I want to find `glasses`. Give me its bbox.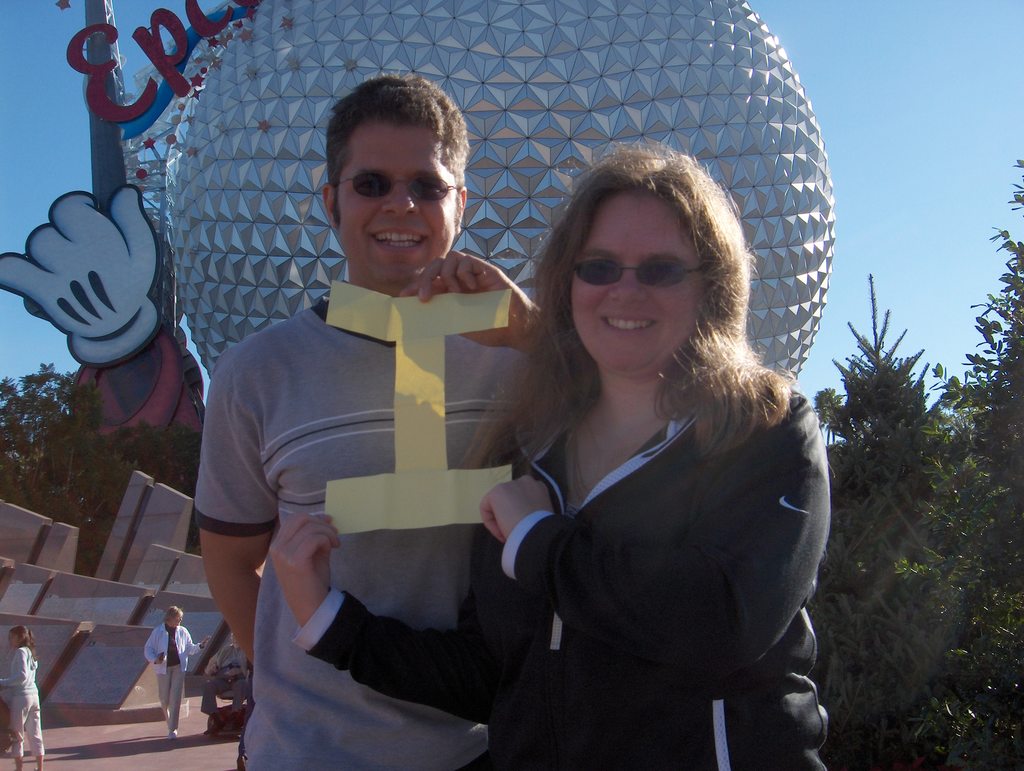
(left=333, top=165, right=461, bottom=208).
